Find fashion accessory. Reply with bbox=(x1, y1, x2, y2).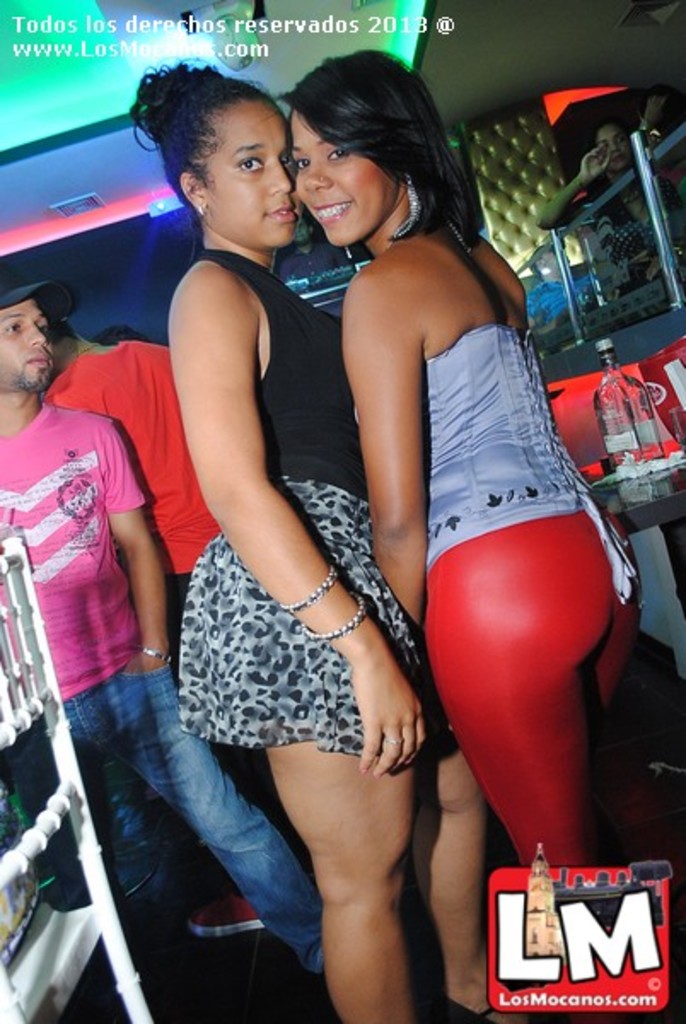
bbox=(137, 645, 174, 666).
